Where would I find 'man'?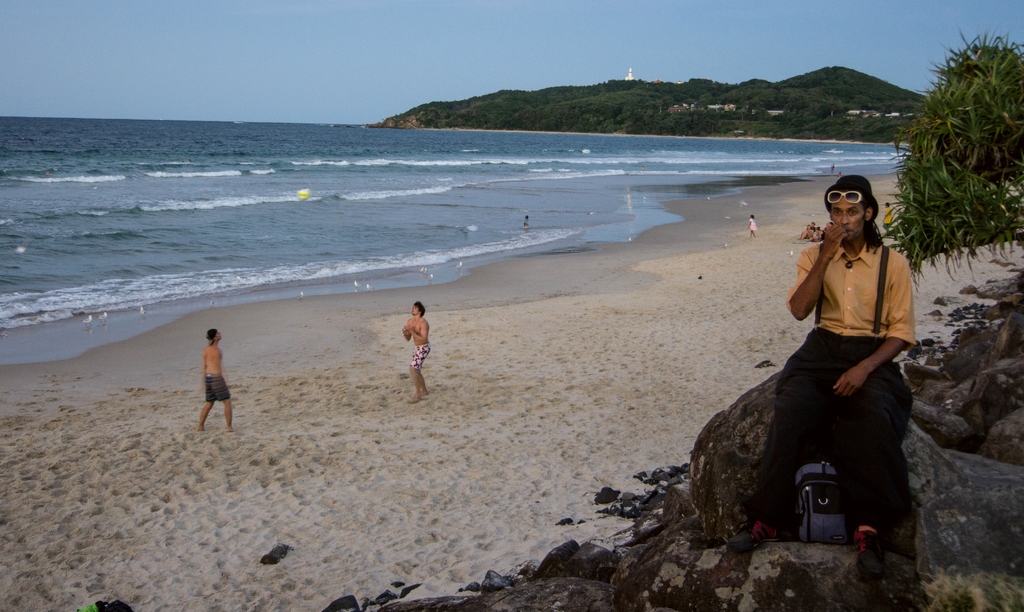
At region(196, 322, 239, 435).
